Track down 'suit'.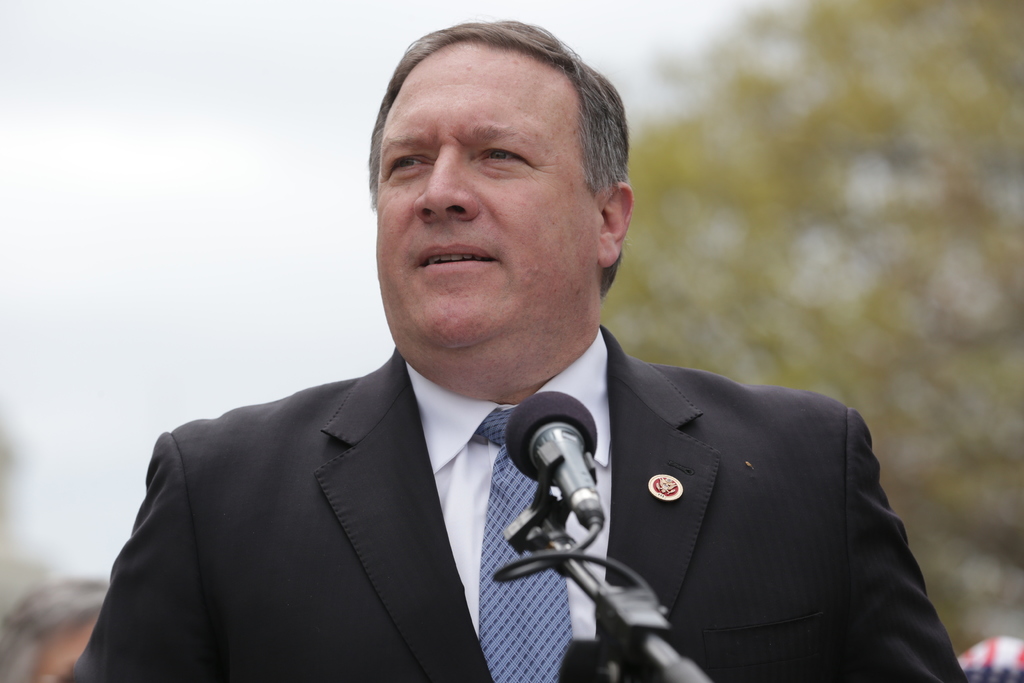
Tracked to Rect(74, 352, 976, 682).
